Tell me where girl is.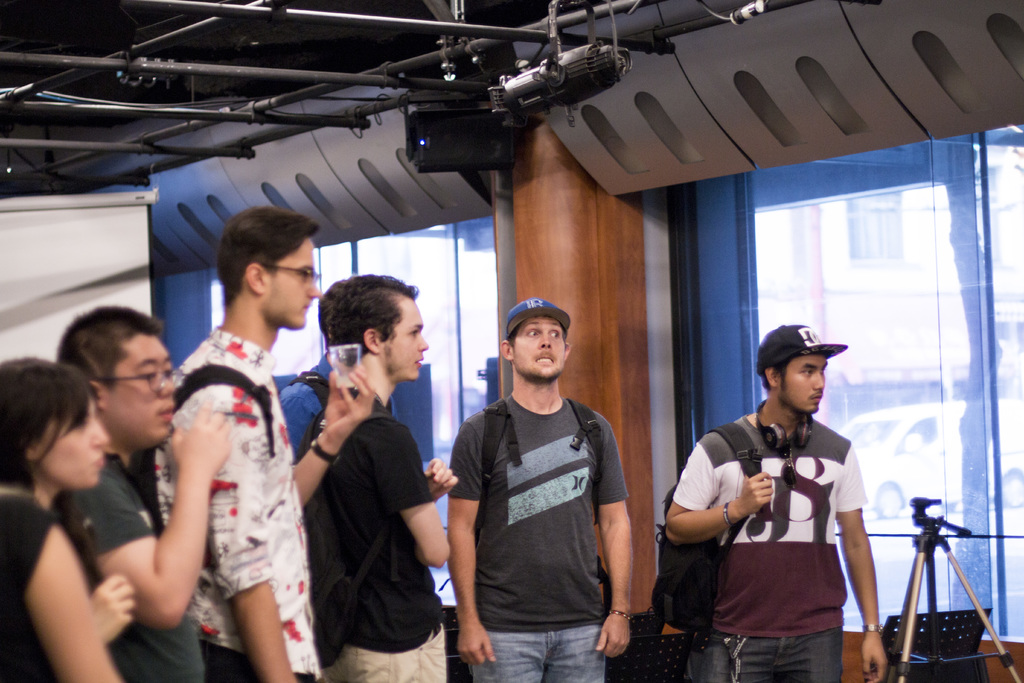
girl is at detection(0, 356, 148, 682).
